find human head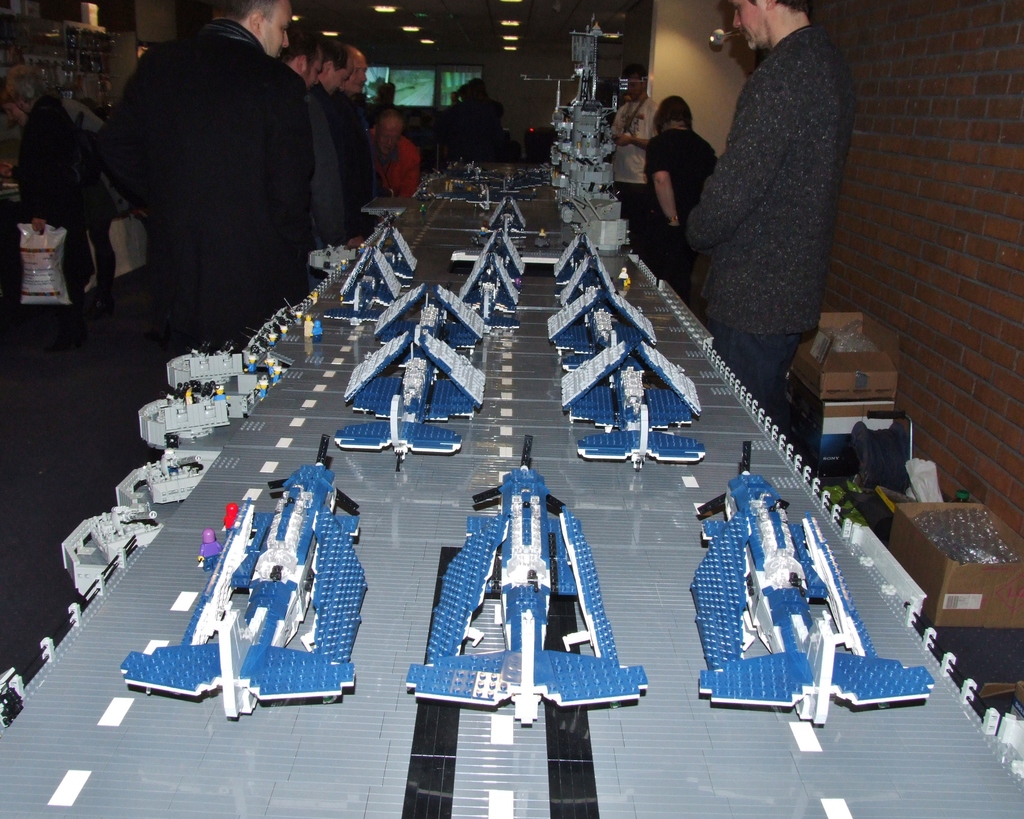
locate(371, 107, 409, 161)
